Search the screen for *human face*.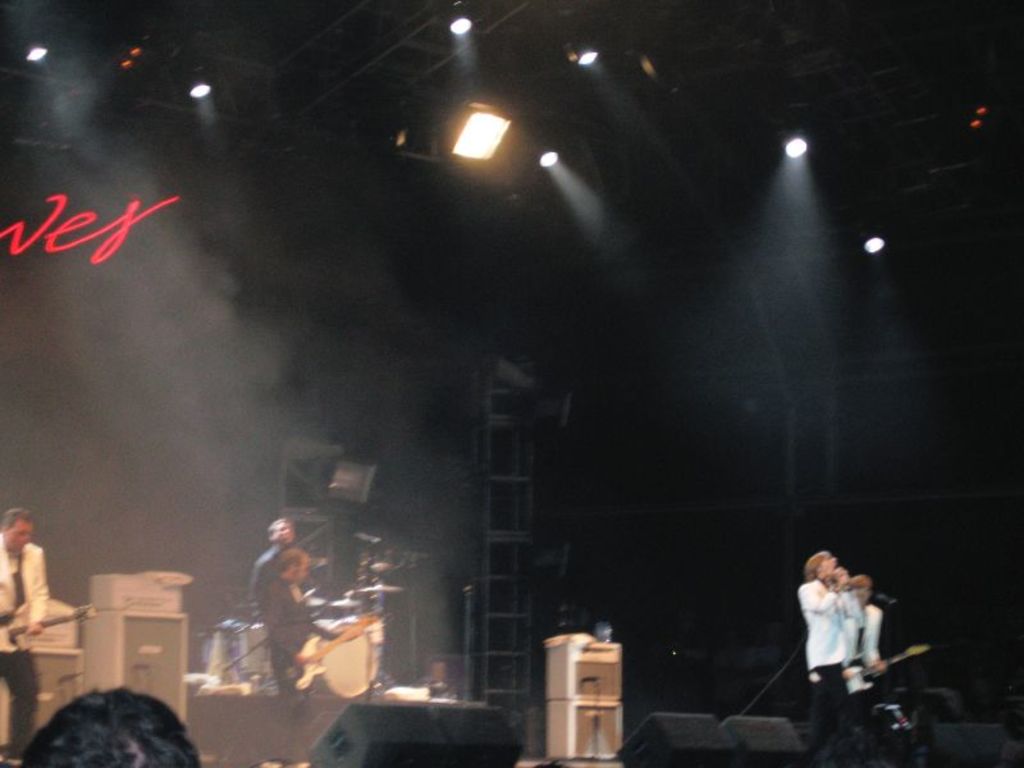
Found at l=270, t=515, r=294, b=547.
